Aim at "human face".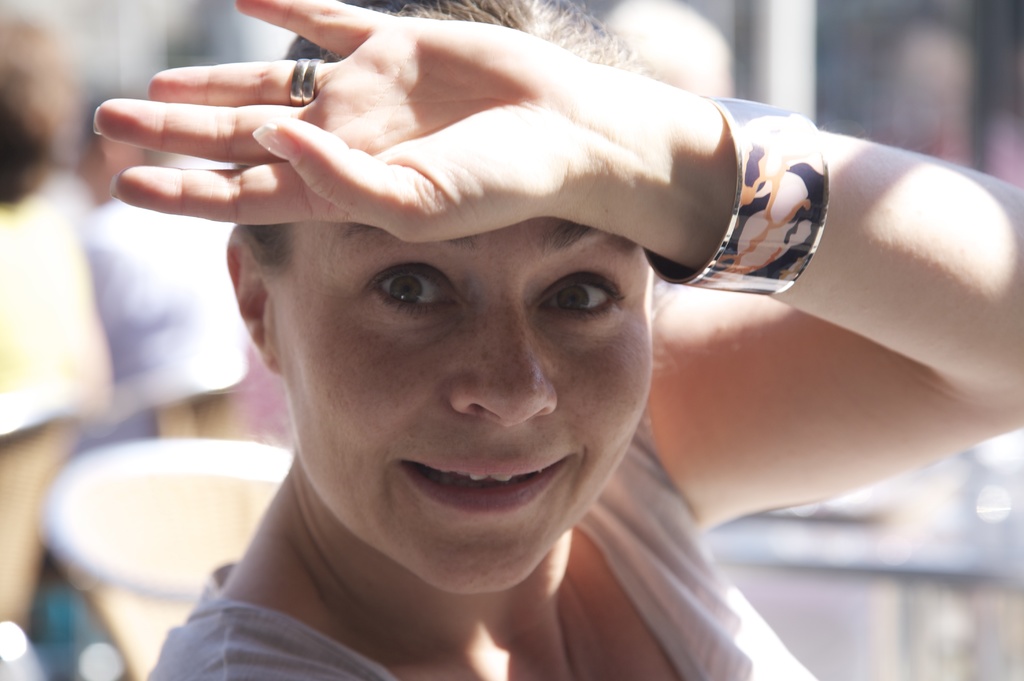
Aimed at [286,219,650,595].
